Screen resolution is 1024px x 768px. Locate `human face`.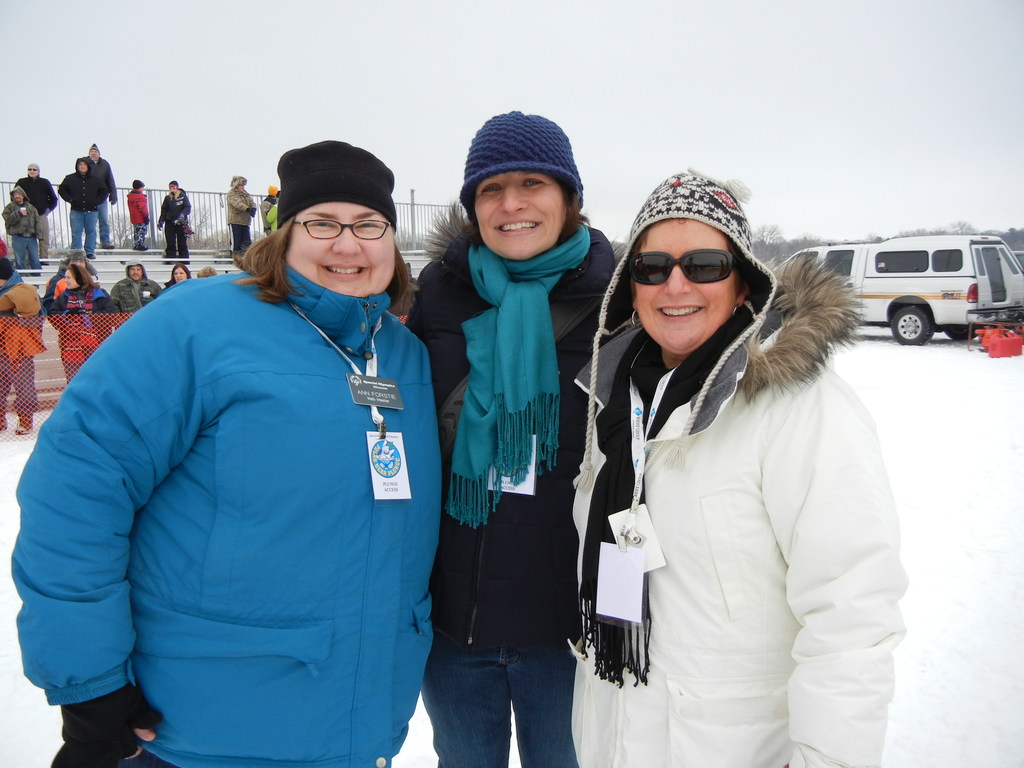
[x1=71, y1=261, x2=84, y2=268].
